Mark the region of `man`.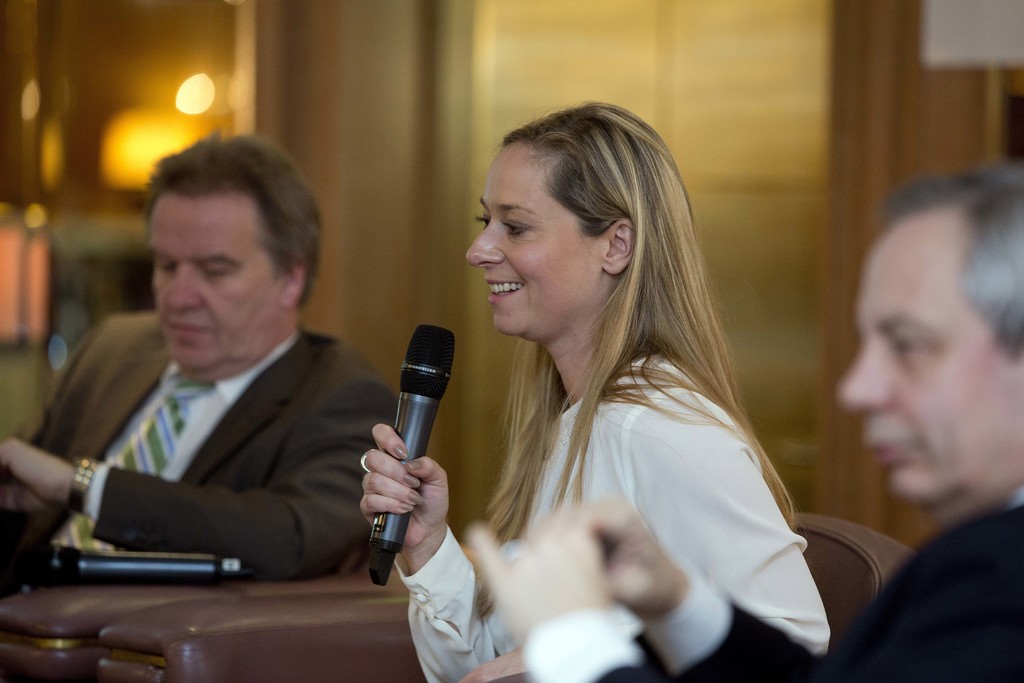
Region: (x1=467, y1=170, x2=1023, y2=682).
